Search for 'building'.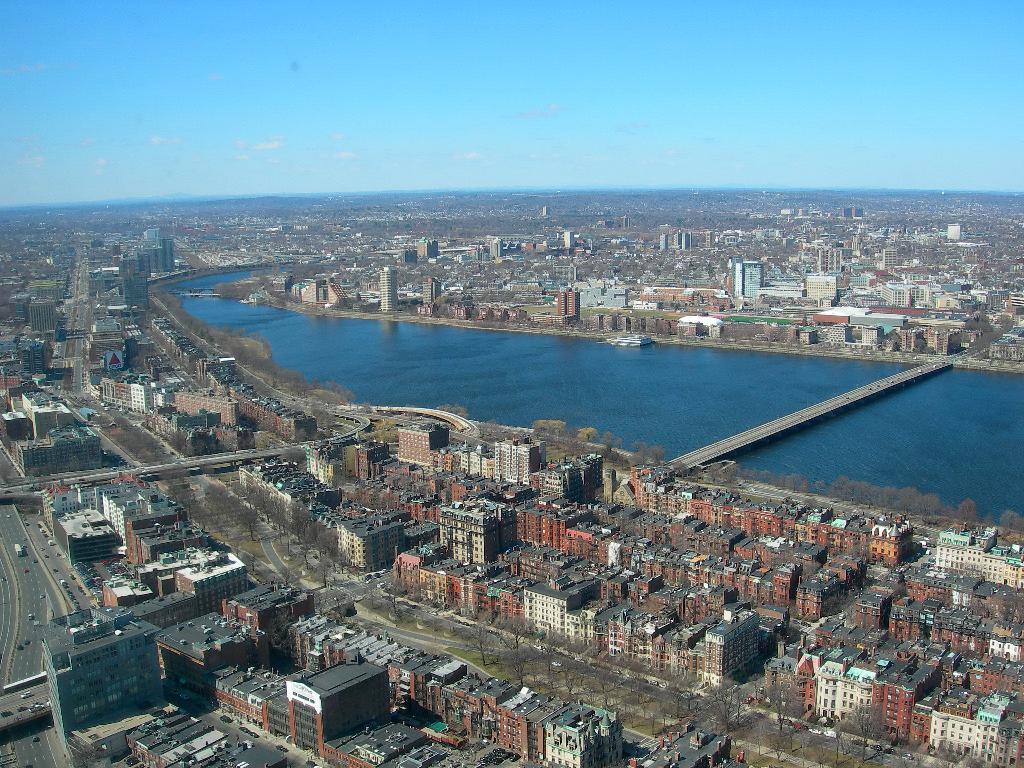
Found at <box>141,239,175,275</box>.
